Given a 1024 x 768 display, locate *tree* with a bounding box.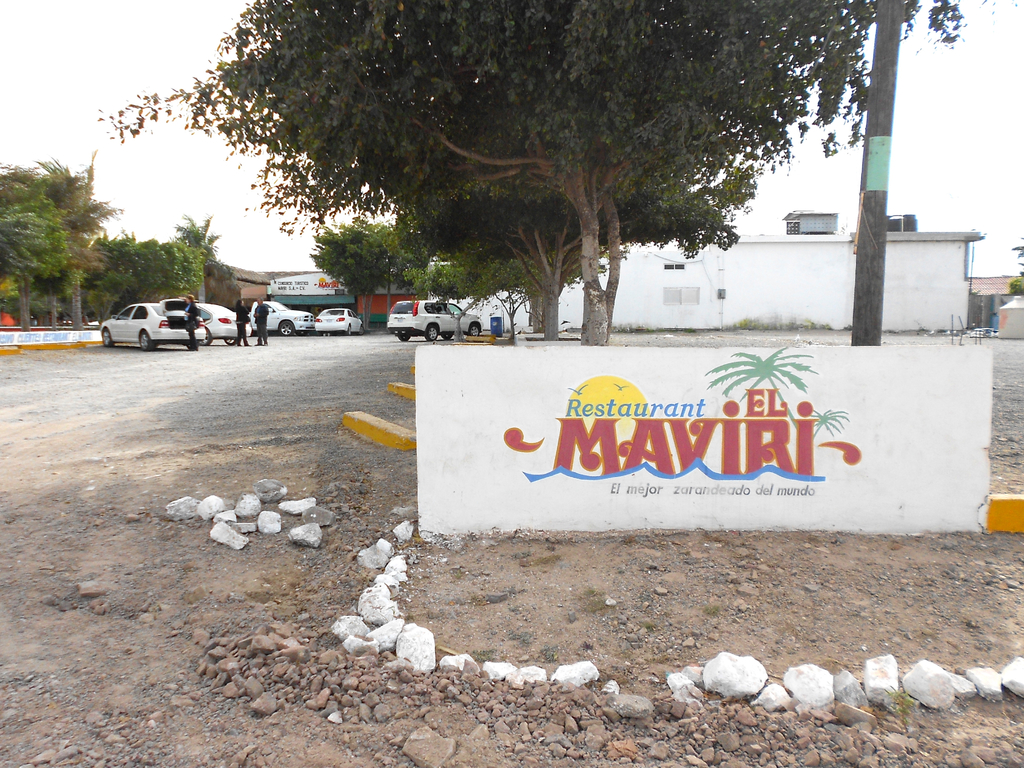
Located: bbox=[177, 214, 228, 312].
